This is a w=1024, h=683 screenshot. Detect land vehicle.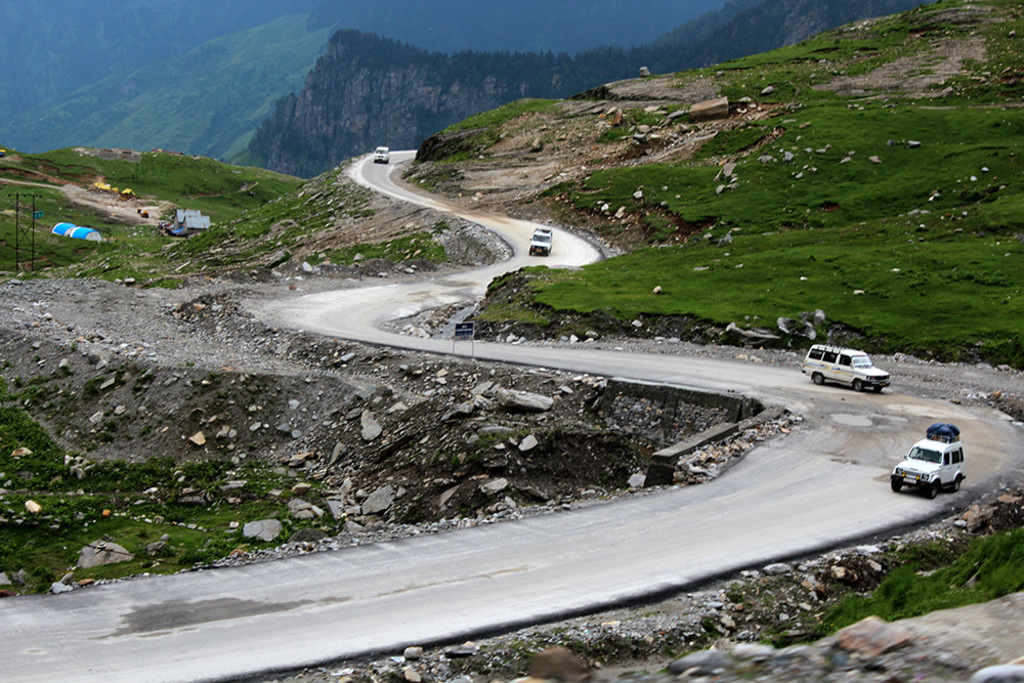
x1=372 y1=145 x2=391 y2=165.
